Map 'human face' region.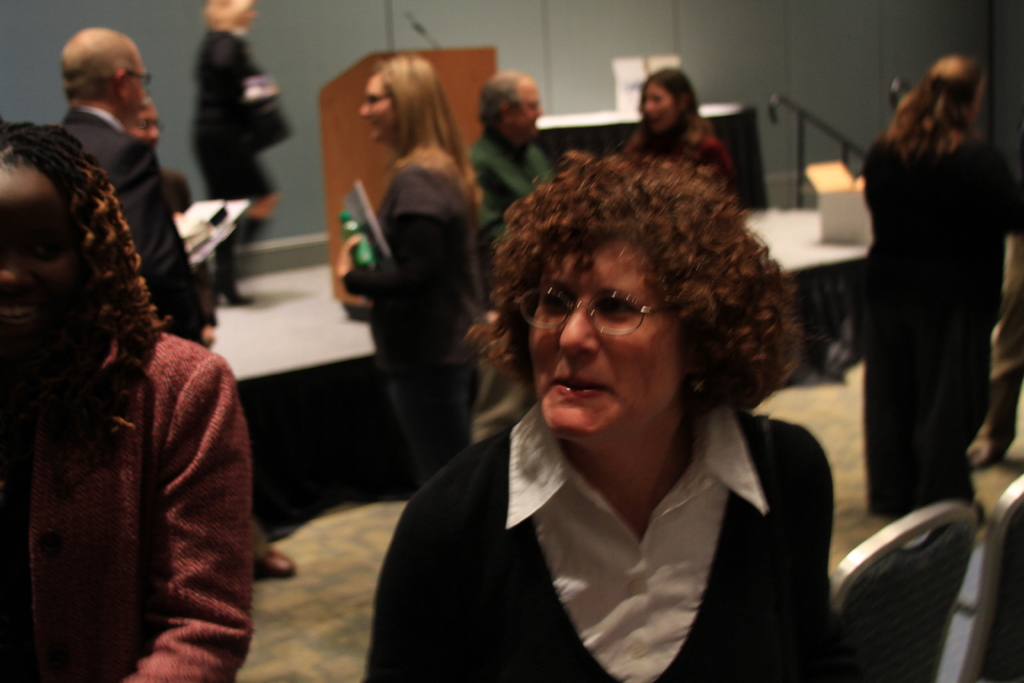
Mapped to {"left": 643, "top": 82, "right": 676, "bottom": 131}.
